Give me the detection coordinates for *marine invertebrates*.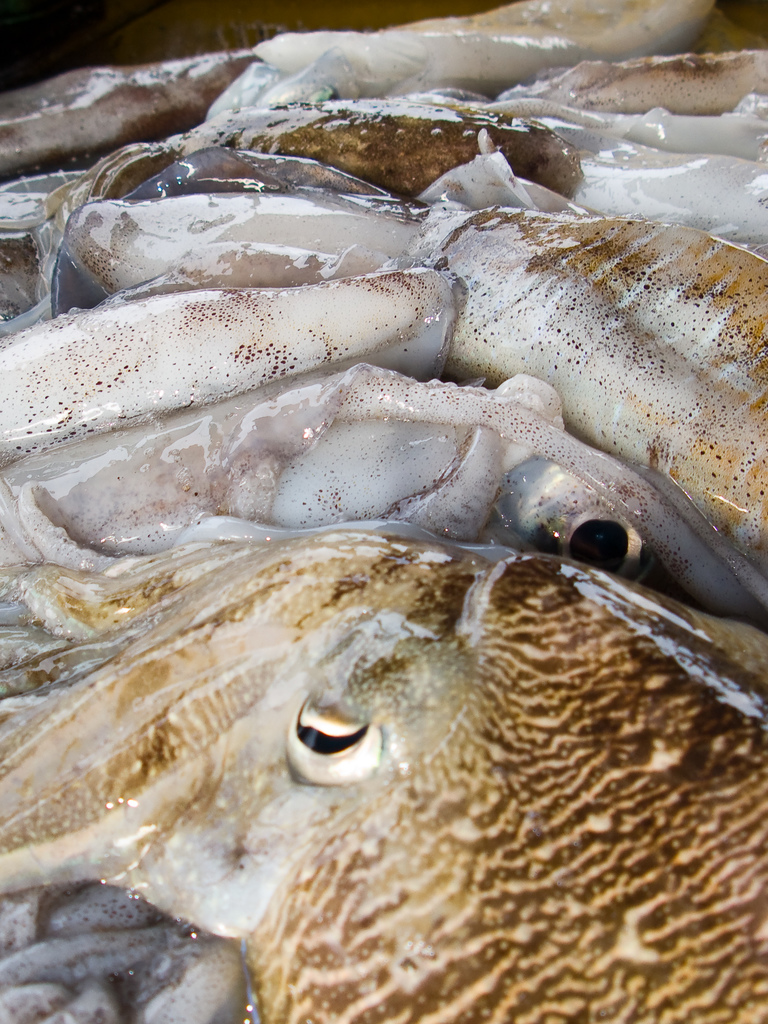
detection(0, 525, 767, 1023).
